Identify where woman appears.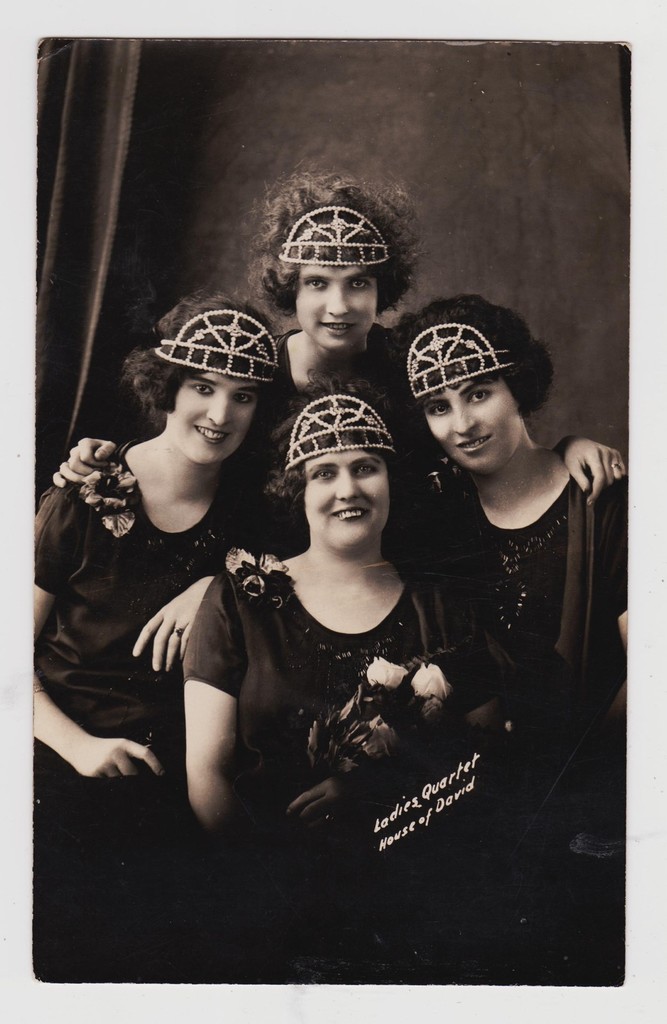
Appears at 29/288/307/778.
